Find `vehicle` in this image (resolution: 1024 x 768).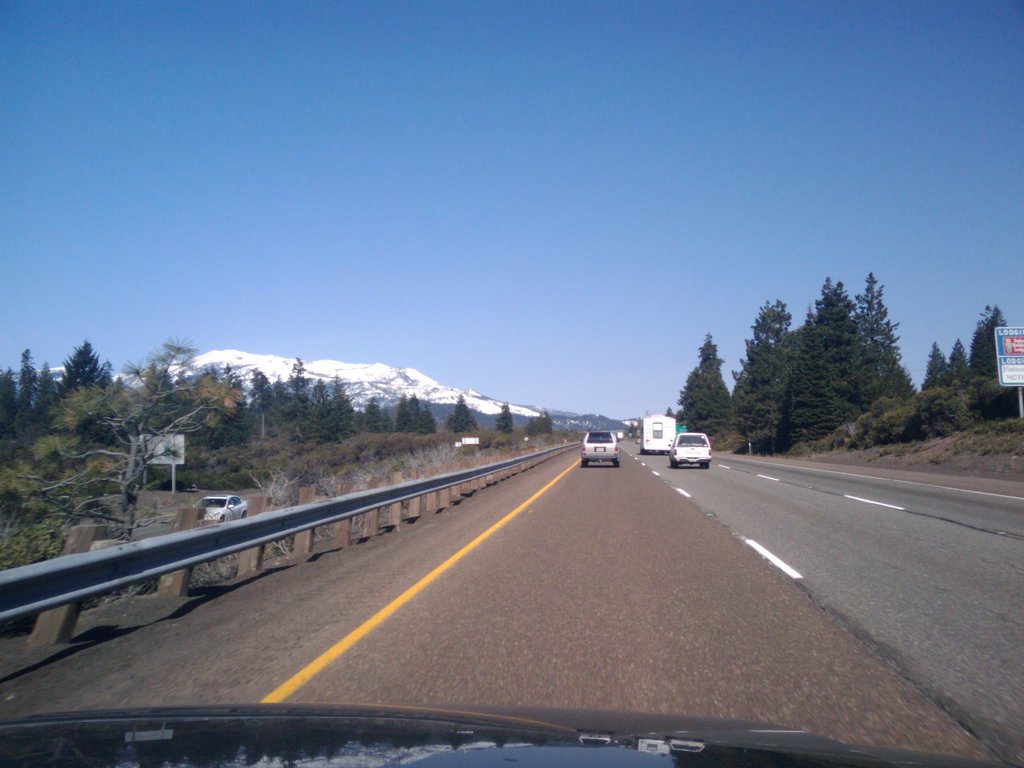
locate(0, 1, 1023, 767).
